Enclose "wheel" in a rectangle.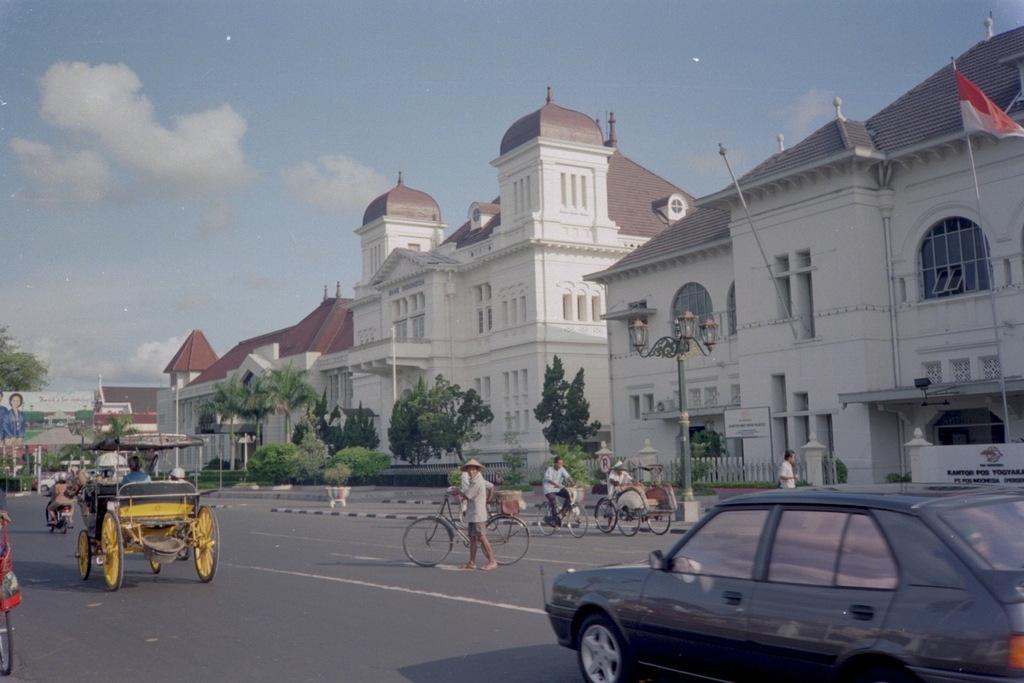
<region>75, 528, 94, 582</region>.
